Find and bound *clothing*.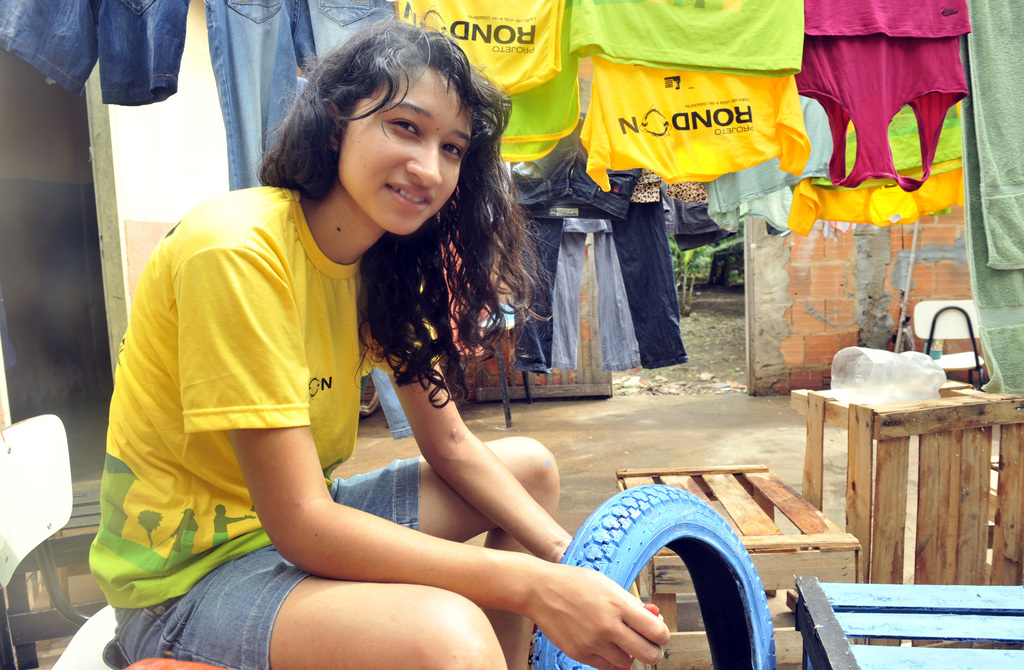
Bound: (x1=537, y1=217, x2=653, y2=366).
